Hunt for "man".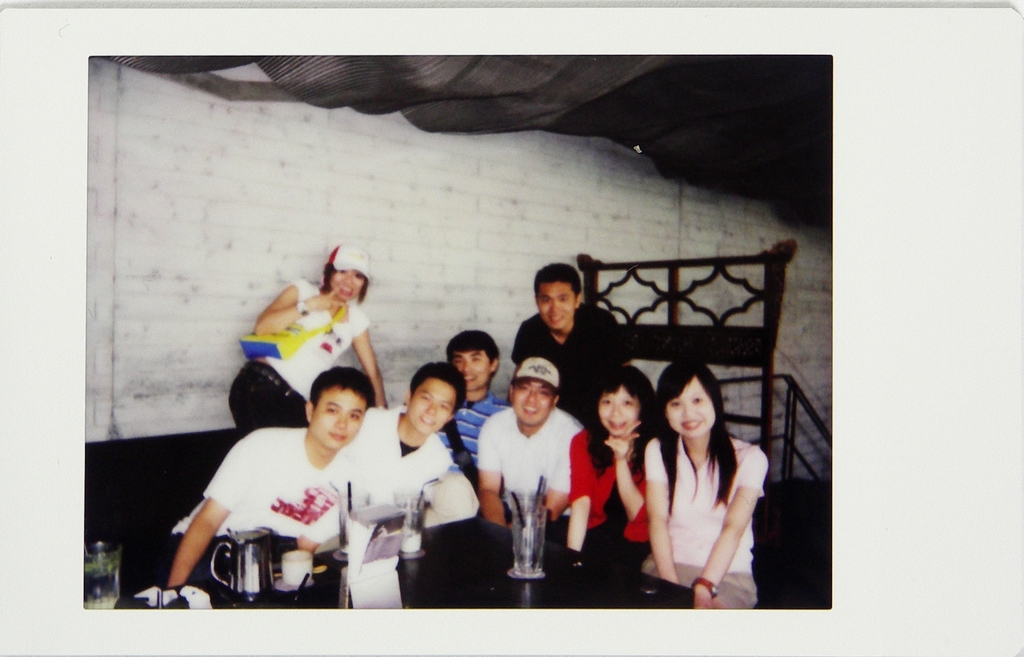
Hunted down at 476, 361, 588, 566.
